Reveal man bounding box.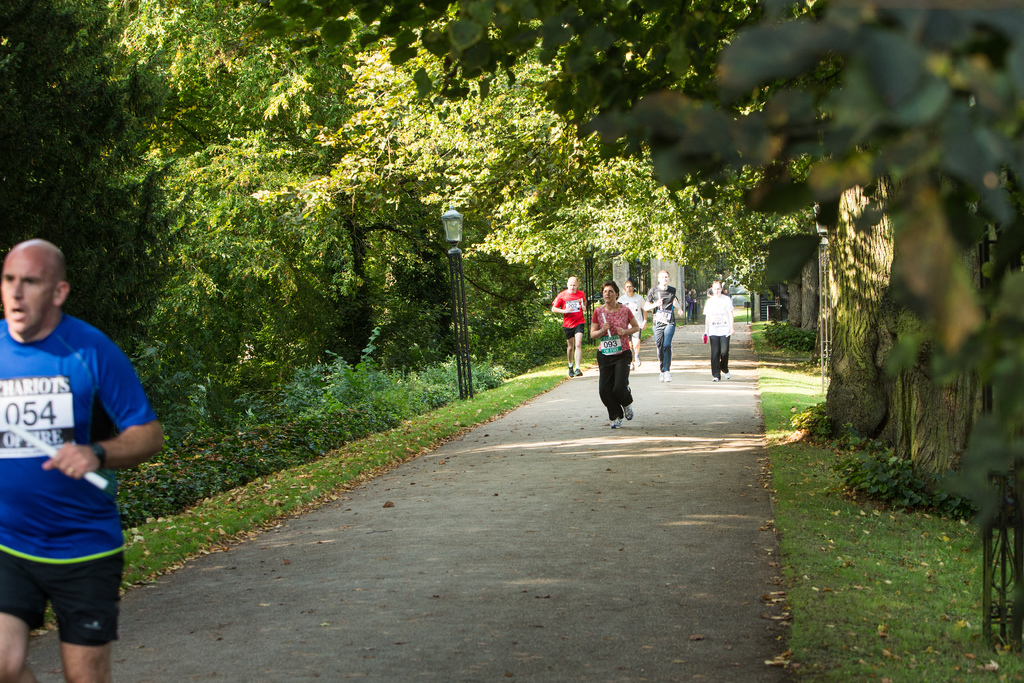
Revealed: BBox(2, 215, 161, 681).
